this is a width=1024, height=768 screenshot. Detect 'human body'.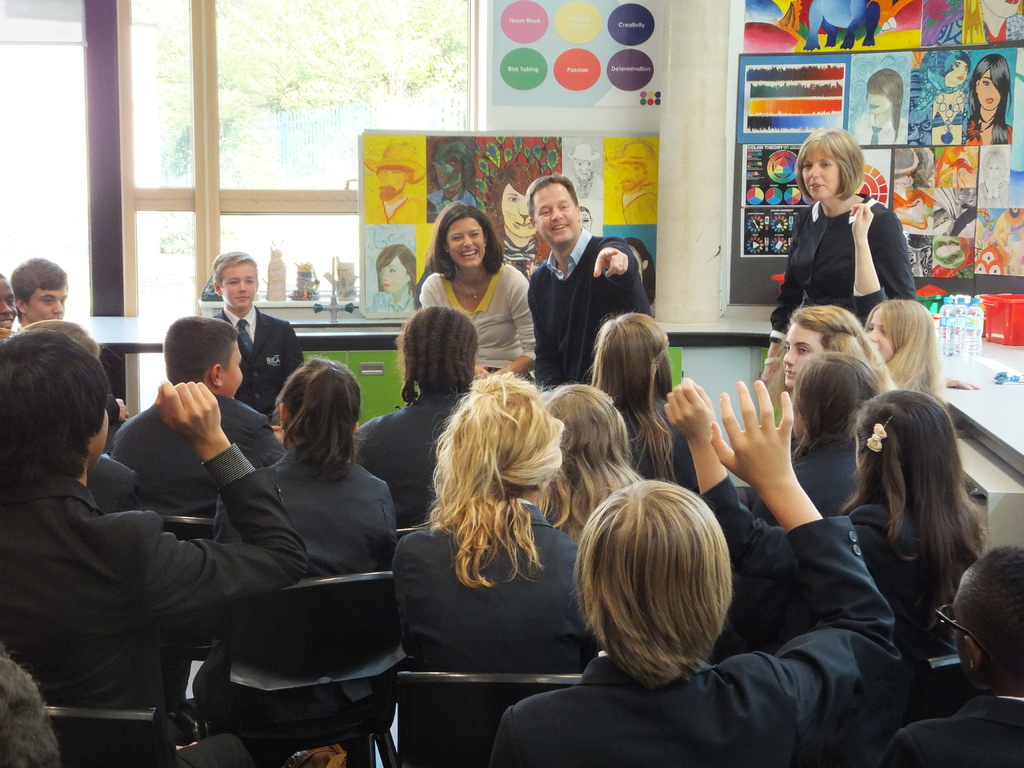
bbox(852, 505, 989, 662).
